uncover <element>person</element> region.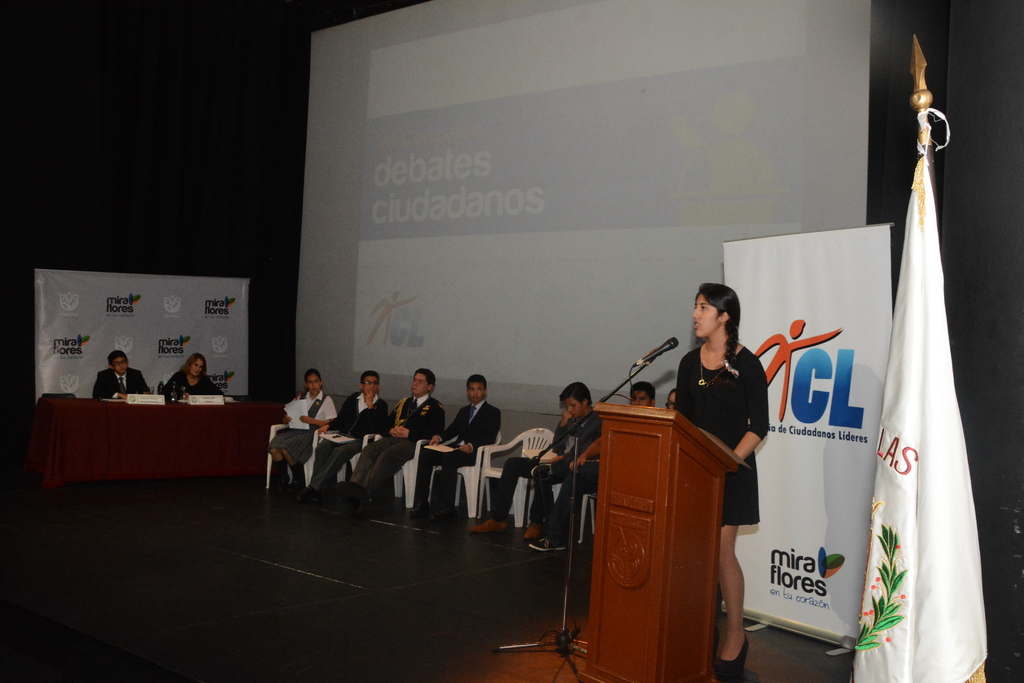
Uncovered: (664, 389, 676, 409).
